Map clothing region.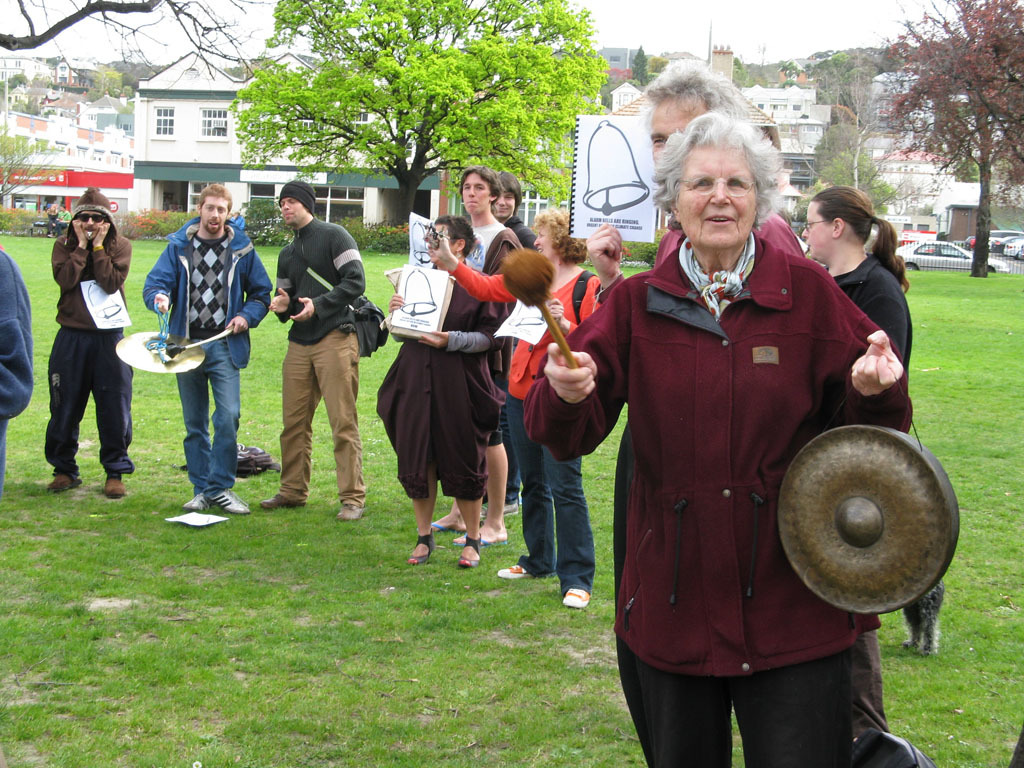
Mapped to bbox(39, 233, 132, 476).
